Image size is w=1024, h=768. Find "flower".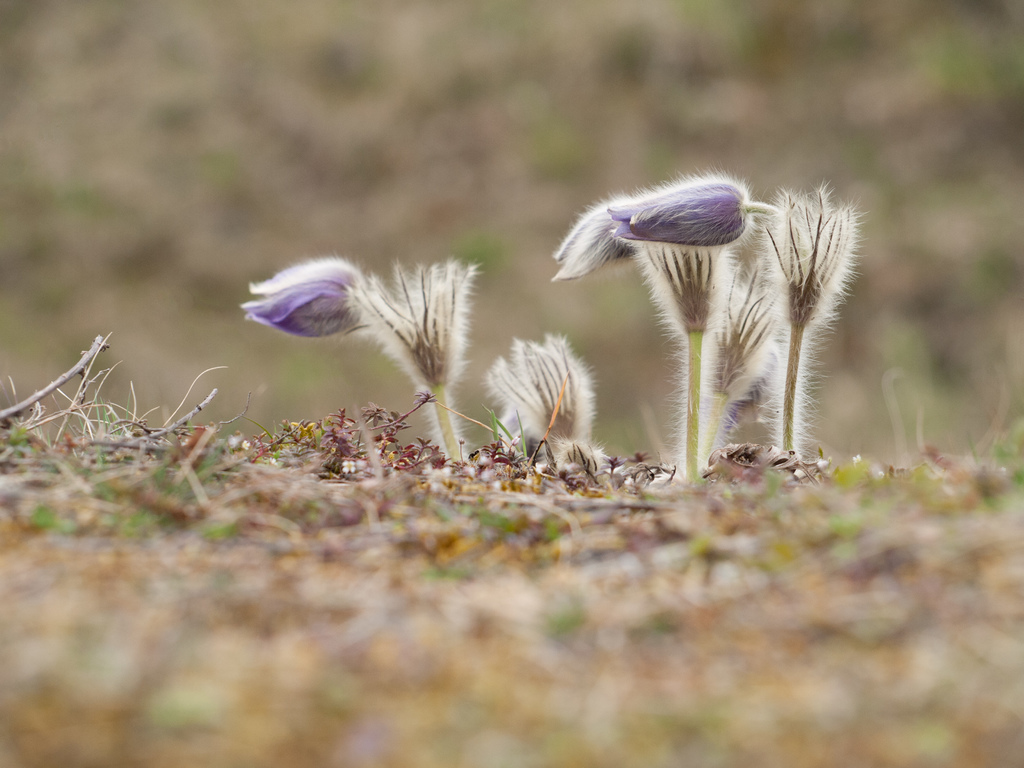
box=[609, 177, 749, 252].
